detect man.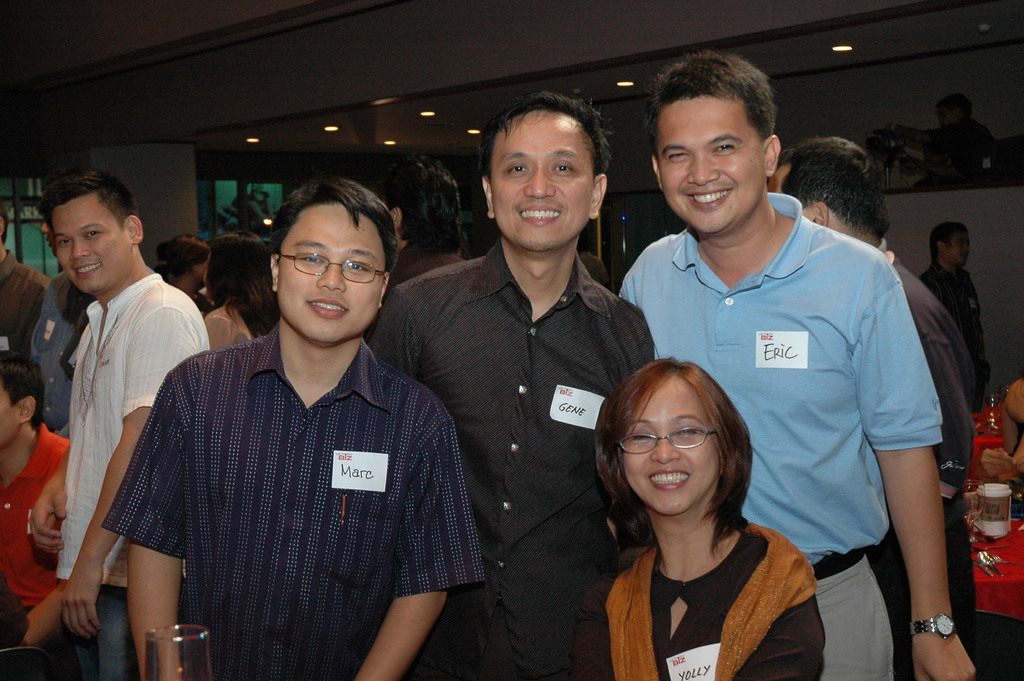
Detected at 0/200/53/359.
